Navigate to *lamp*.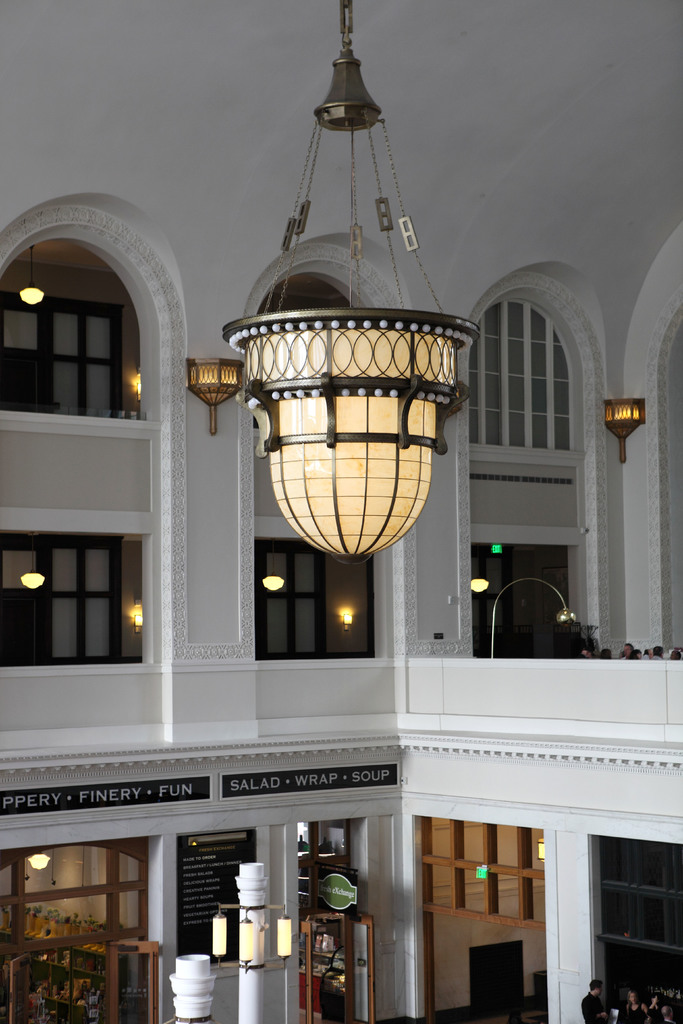
Navigation target: <region>187, 354, 243, 435</region>.
